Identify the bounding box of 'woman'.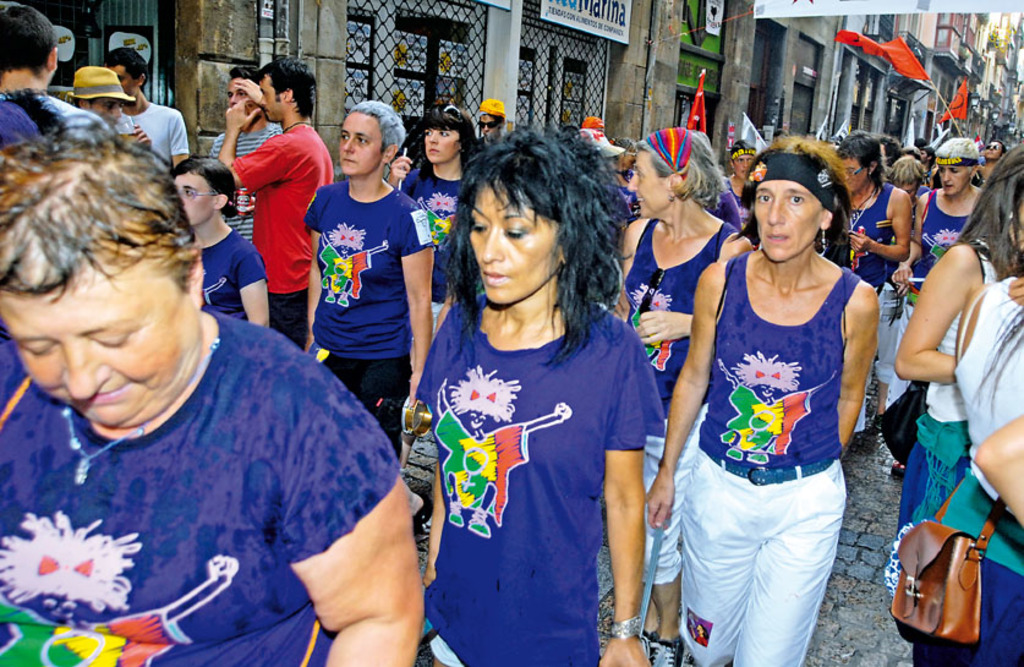
bbox=(612, 127, 751, 666).
